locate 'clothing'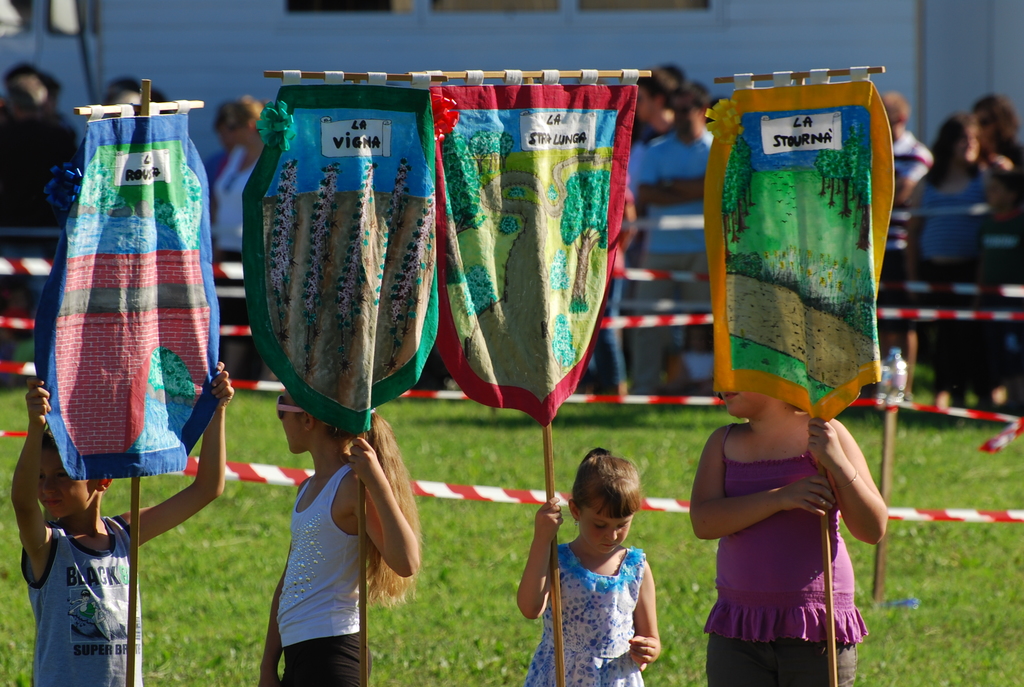
(694, 431, 879, 686)
